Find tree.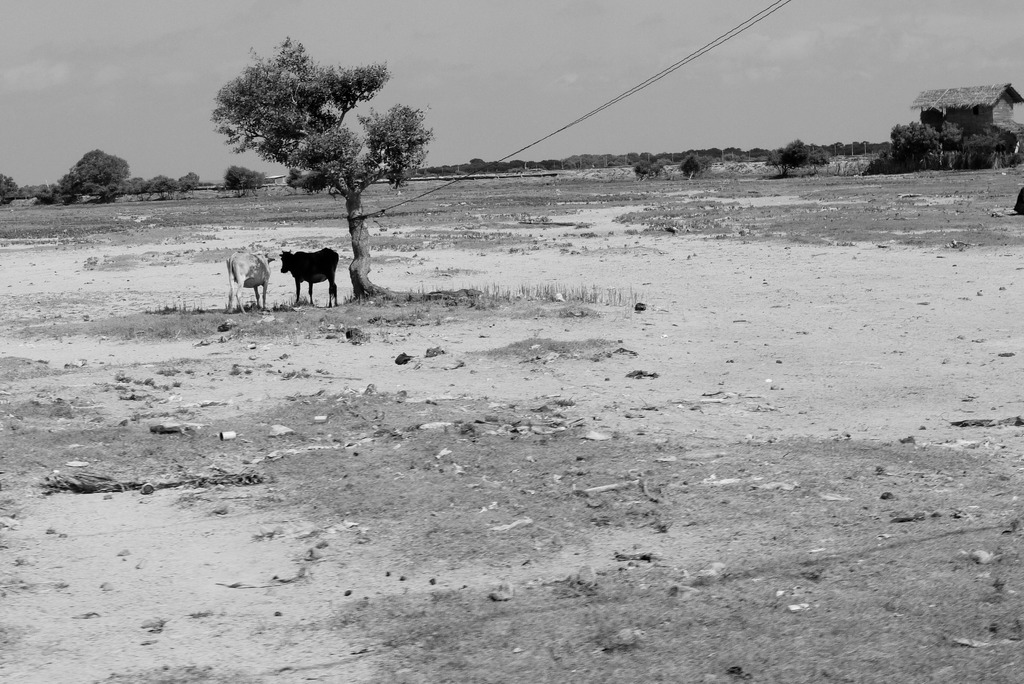
(x1=73, y1=147, x2=131, y2=200).
